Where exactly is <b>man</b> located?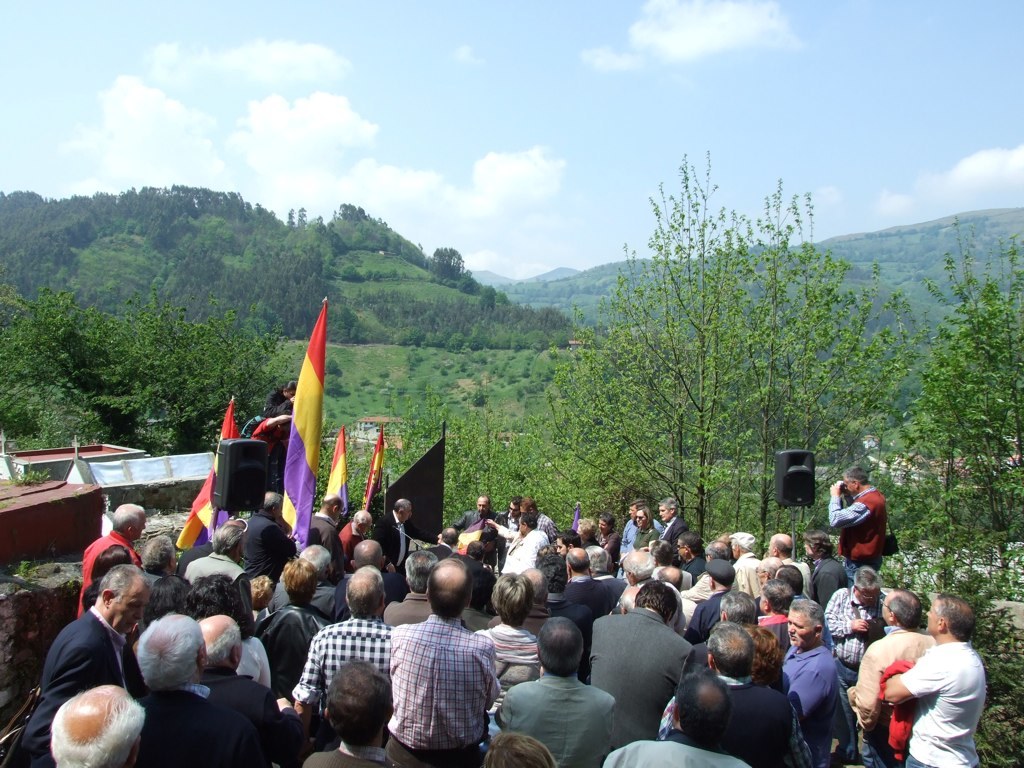
Its bounding box is (x1=232, y1=379, x2=295, y2=436).
